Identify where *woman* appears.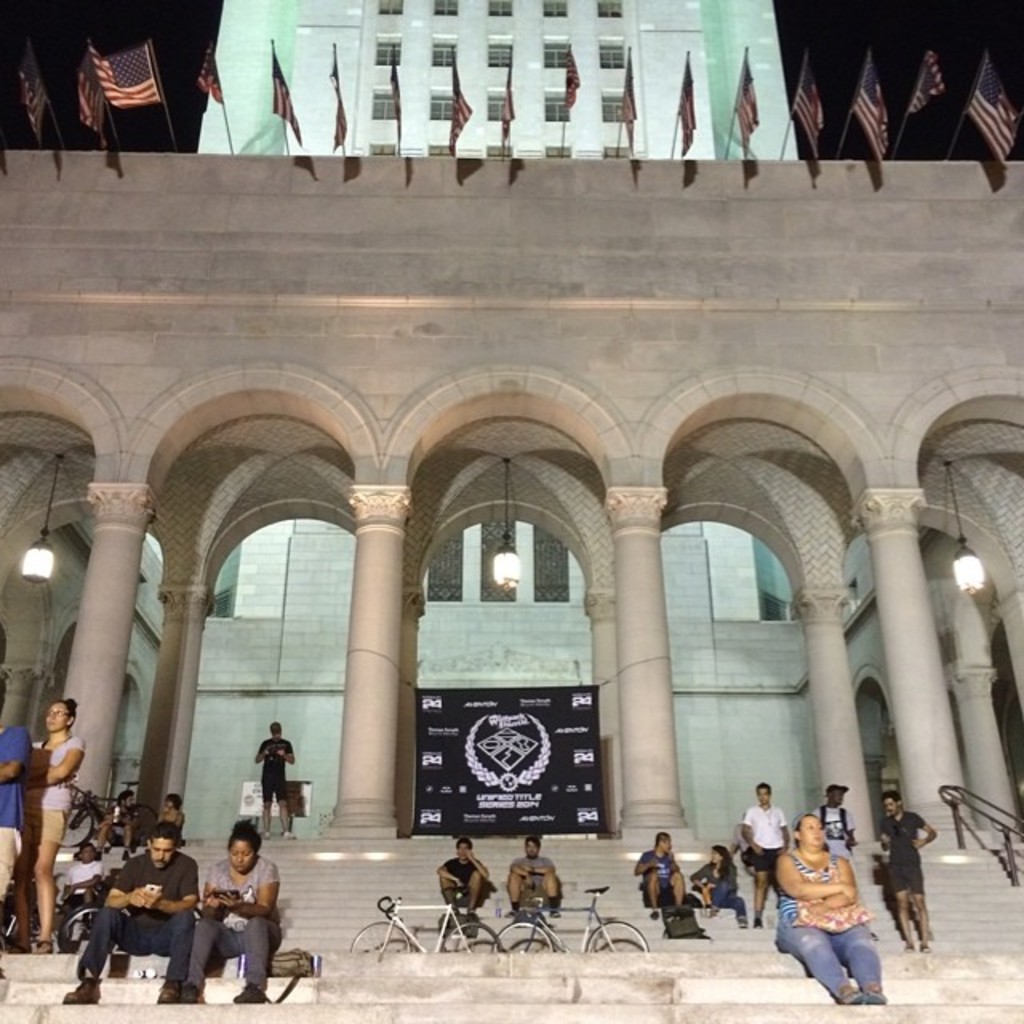
Appears at l=19, t=696, r=88, b=950.
